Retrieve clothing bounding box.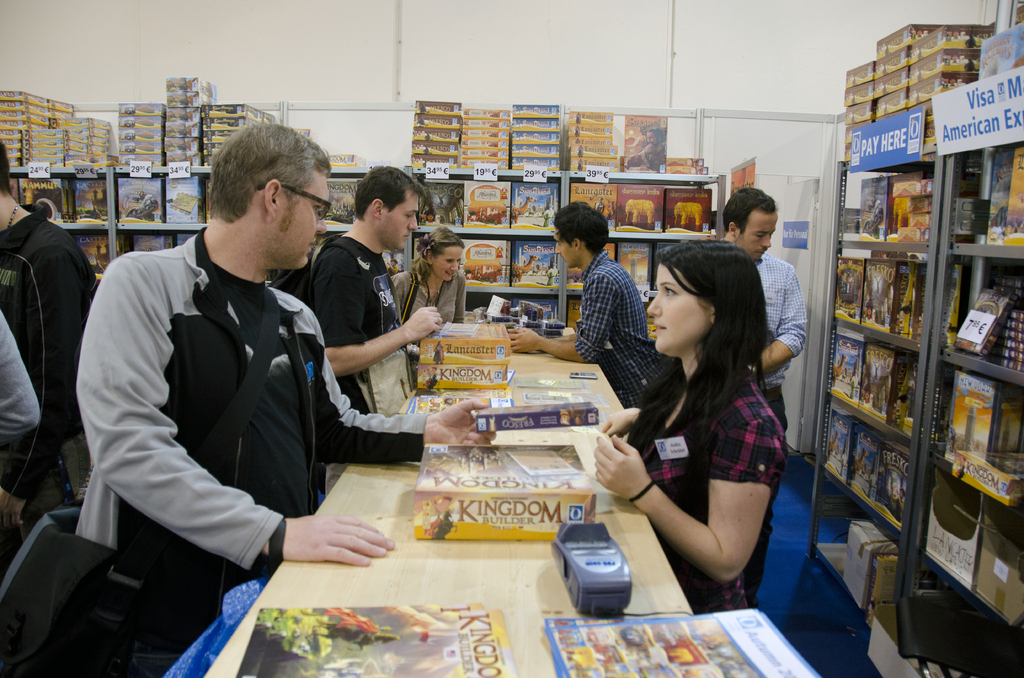
Bounding box: region(733, 248, 807, 369).
